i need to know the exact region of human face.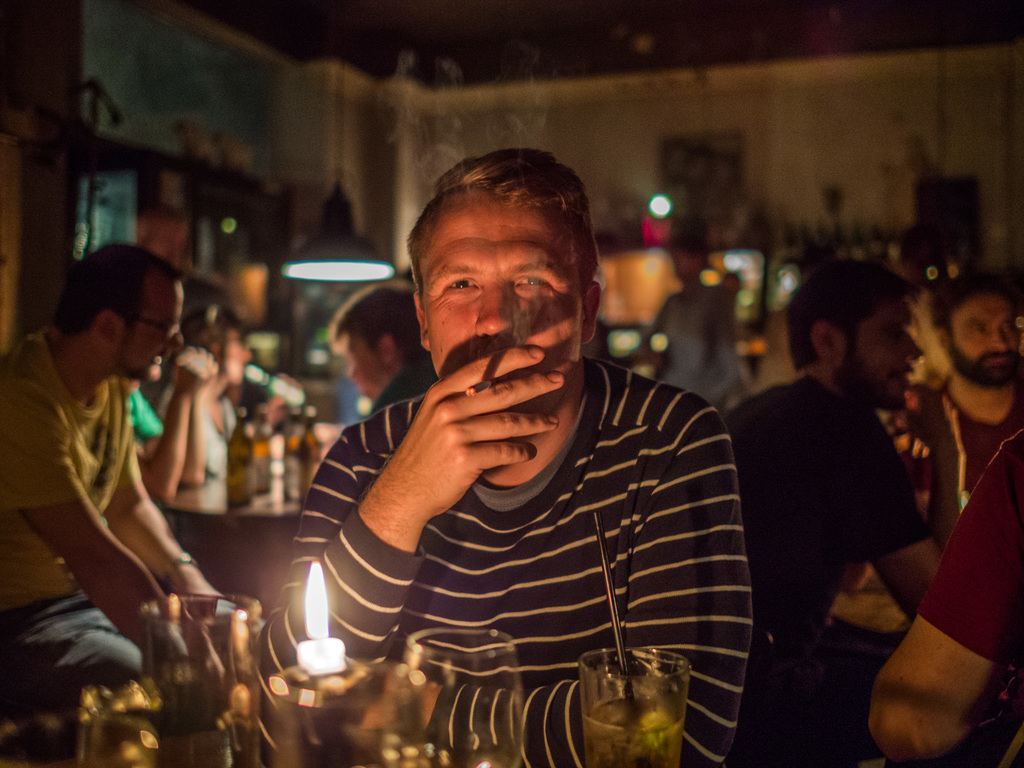
Region: box=[348, 329, 387, 399].
